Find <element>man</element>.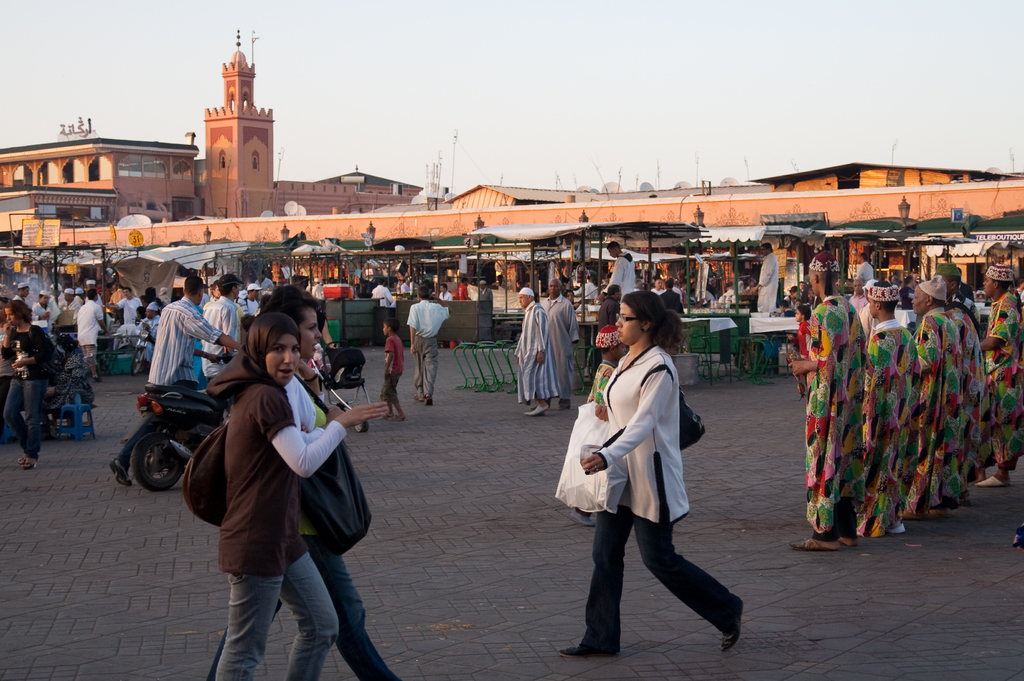
511, 285, 563, 415.
